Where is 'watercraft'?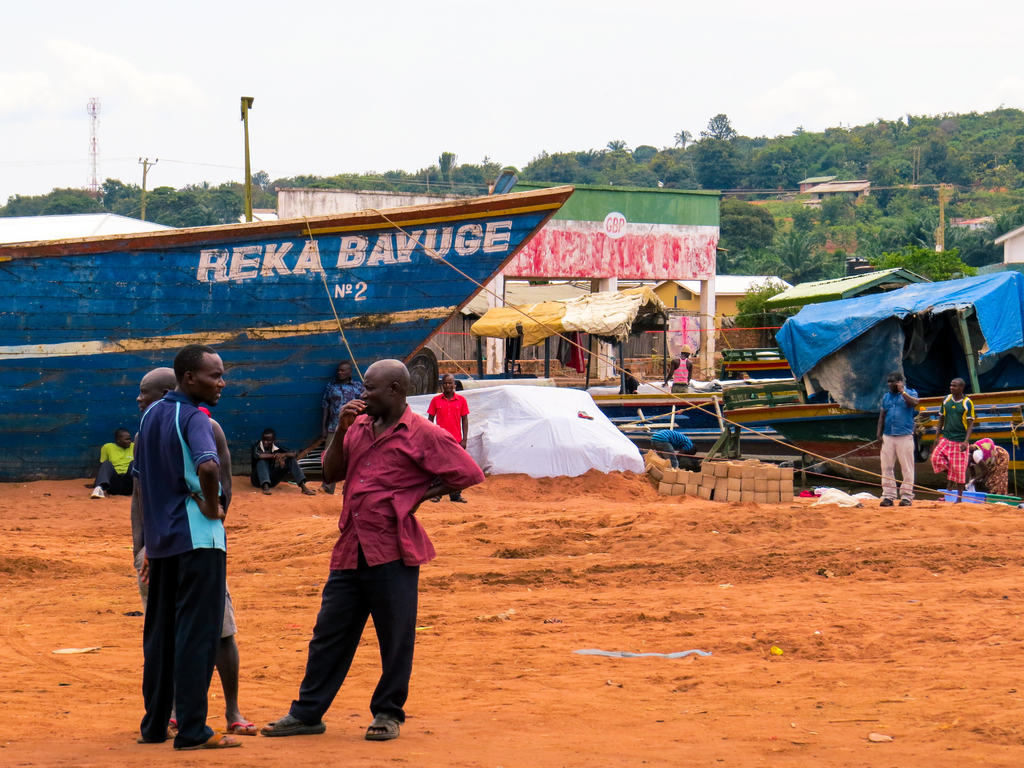
[1,183,626,442].
